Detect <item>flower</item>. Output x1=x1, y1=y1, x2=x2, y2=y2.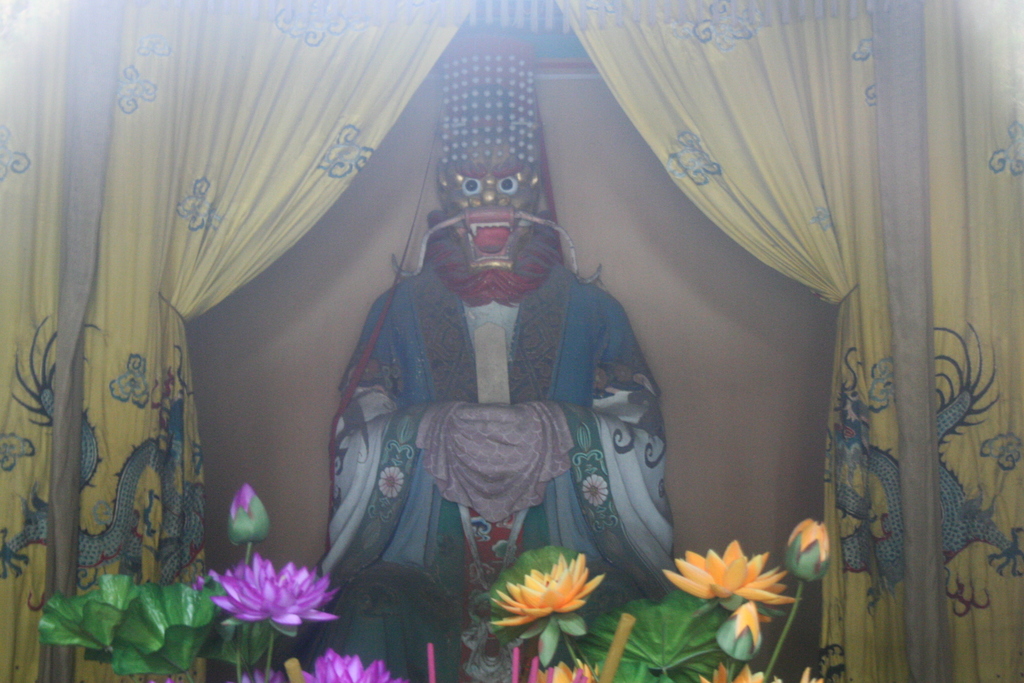
x1=716, y1=603, x2=774, y2=661.
